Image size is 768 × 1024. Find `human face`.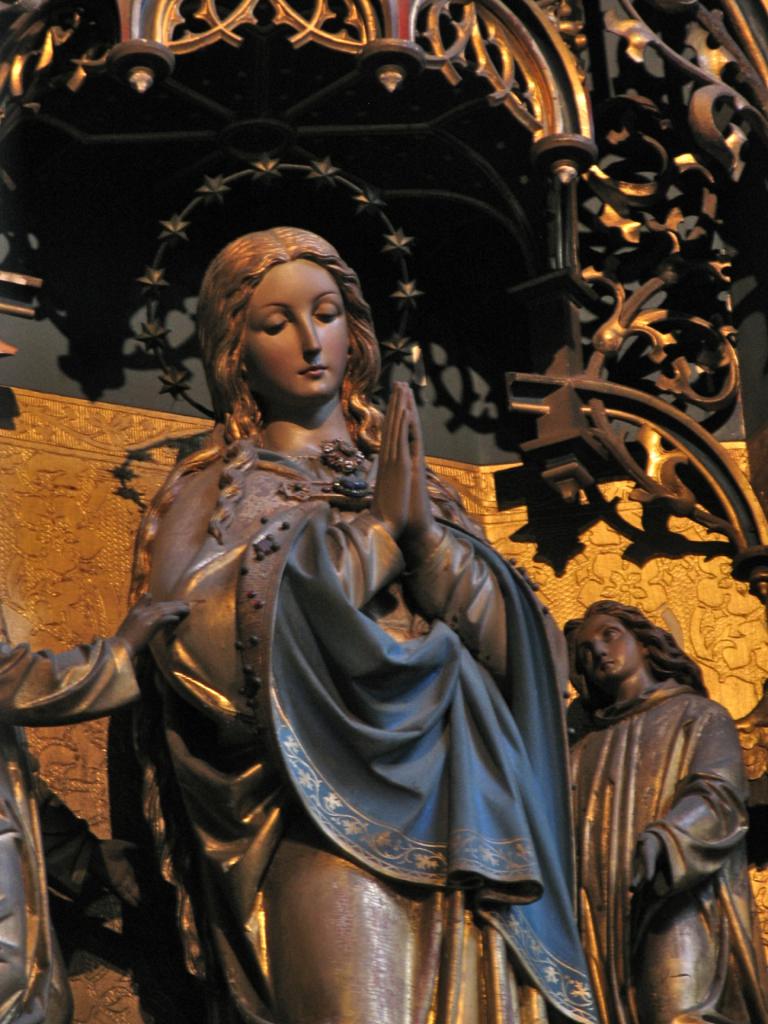
pyautogui.locateOnScreen(250, 258, 357, 404).
